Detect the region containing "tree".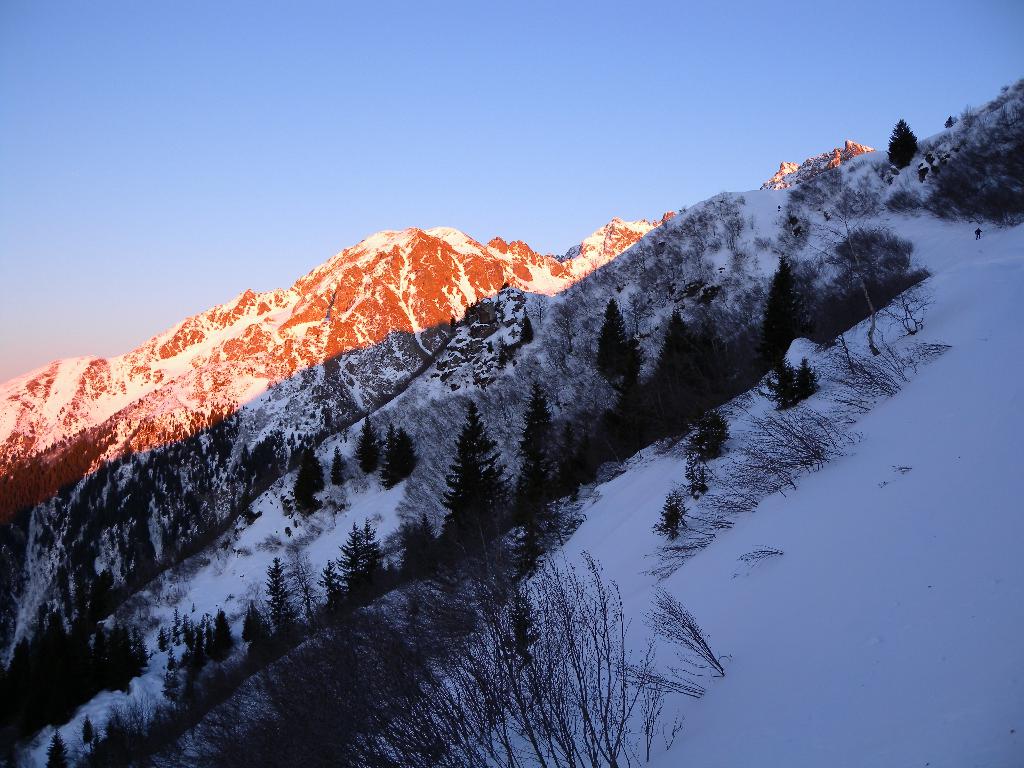
box=[888, 115, 922, 172].
